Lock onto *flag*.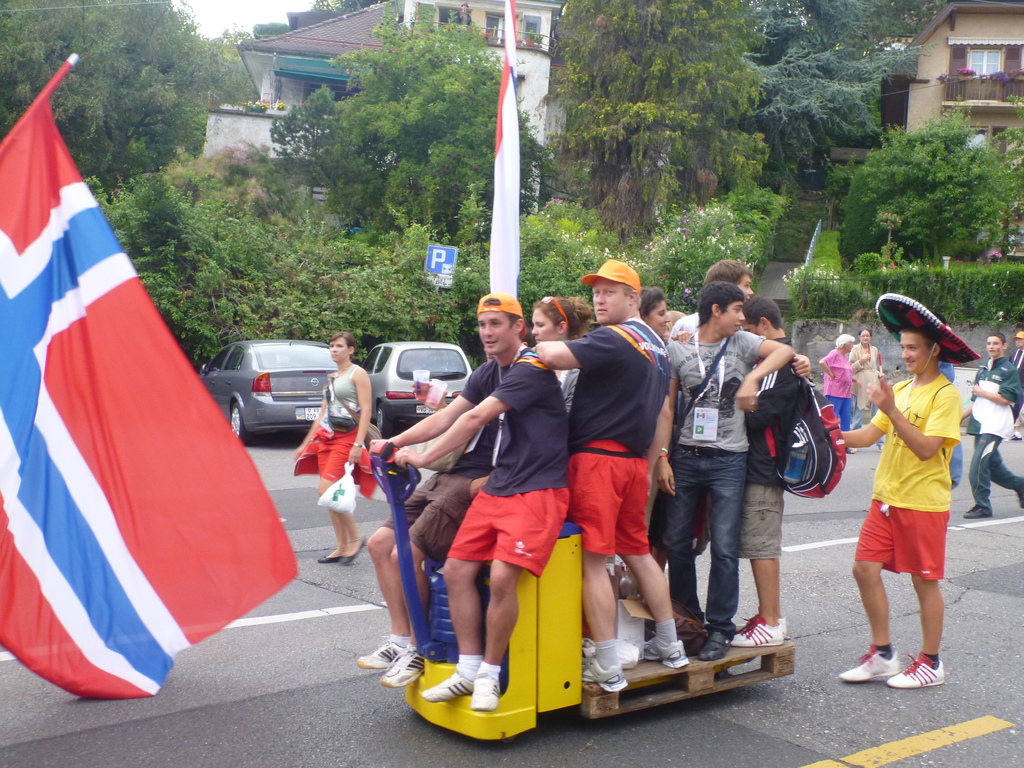
Locked: box(6, 50, 275, 729).
